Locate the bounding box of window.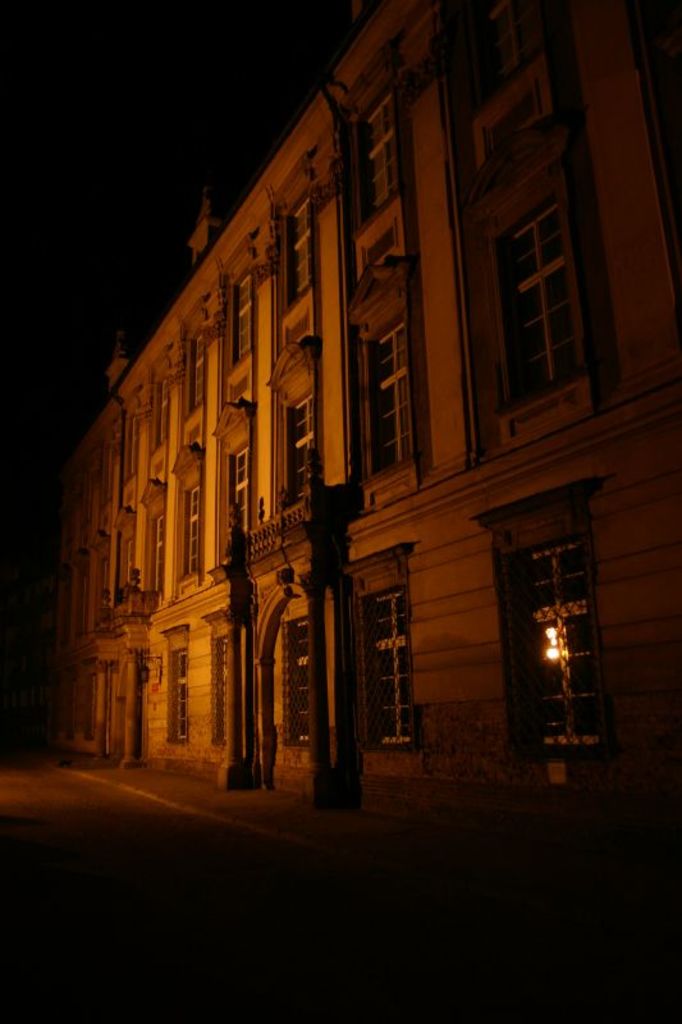
Bounding box: 184, 485, 205, 582.
